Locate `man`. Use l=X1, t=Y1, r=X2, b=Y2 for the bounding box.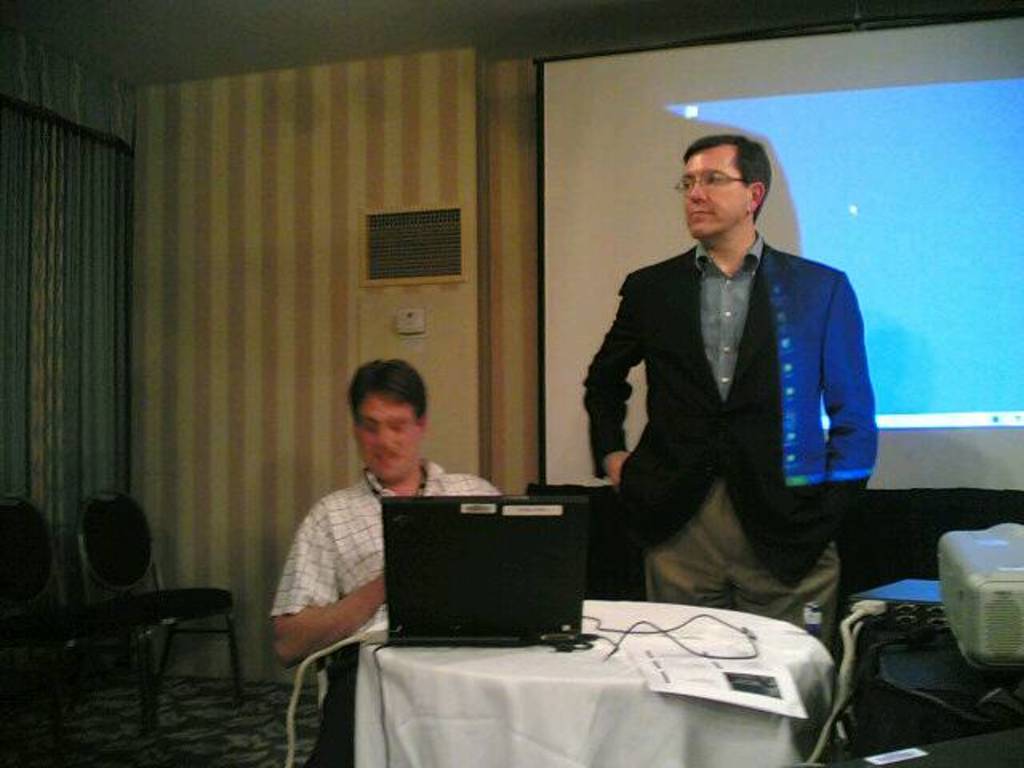
l=573, t=130, r=883, b=656.
